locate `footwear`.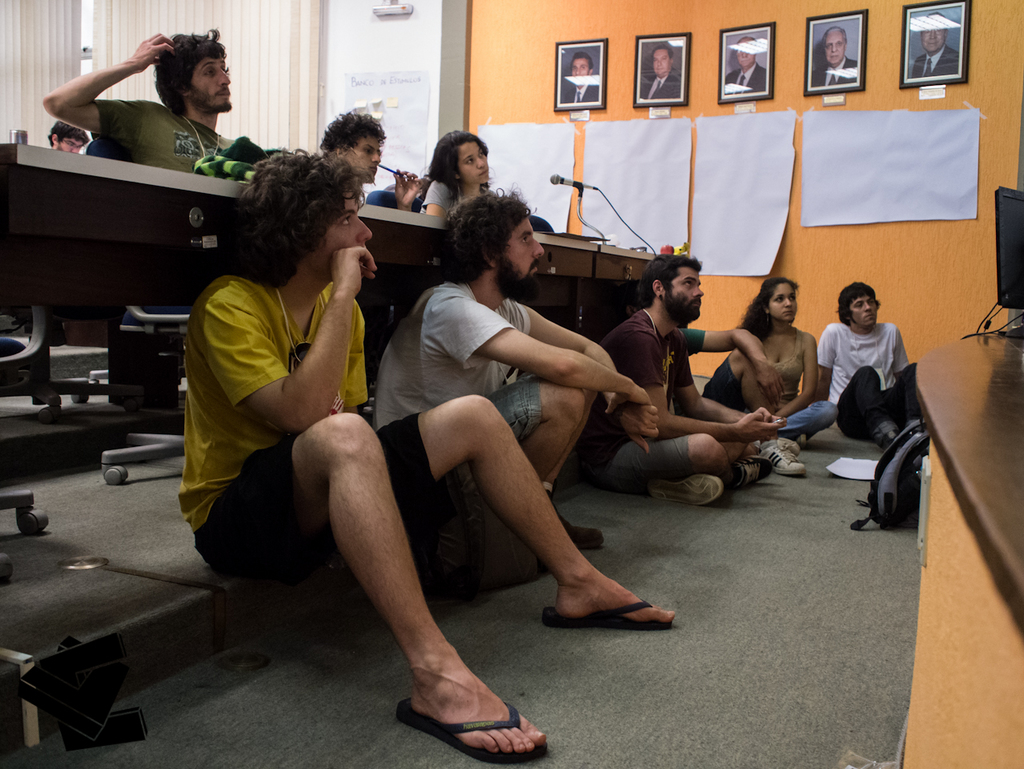
Bounding box: box(648, 469, 725, 505).
